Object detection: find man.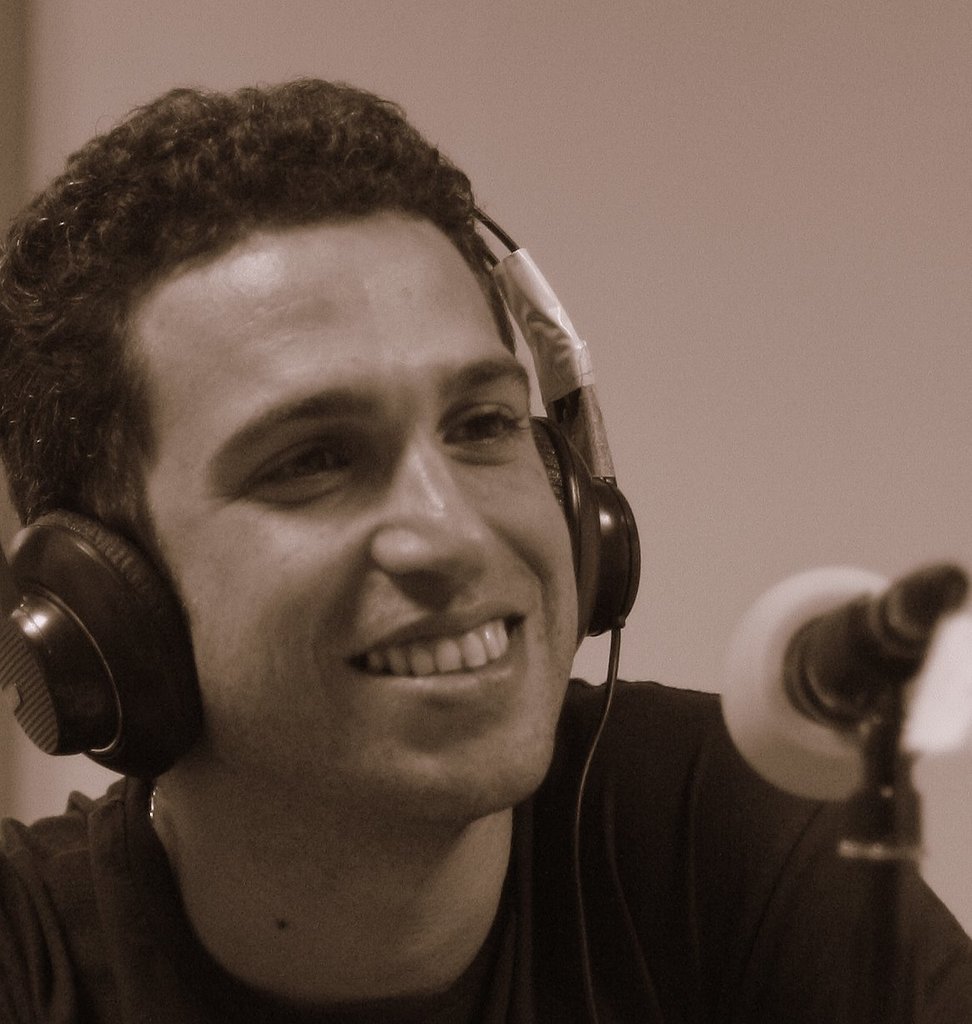
<box>0,82,971,1020</box>.
